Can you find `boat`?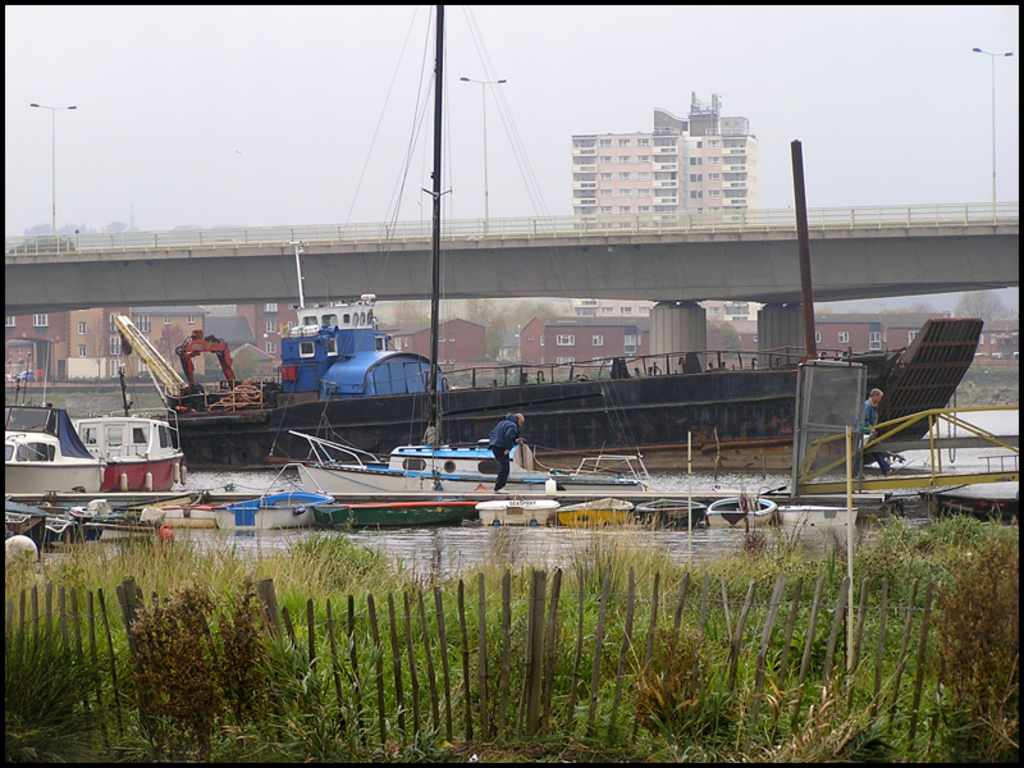
Yes, bounding box: (left=206, top=486, right=337, bottom=535).
